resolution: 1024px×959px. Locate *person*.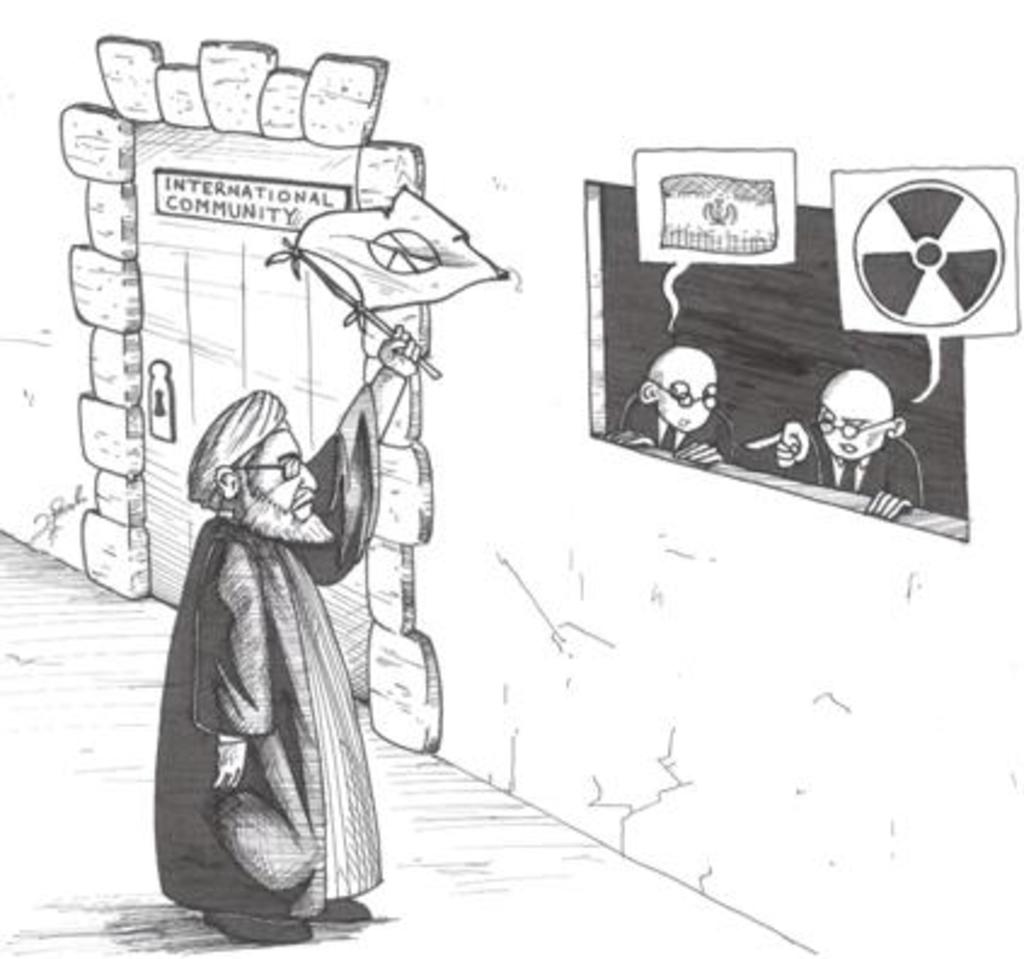
[741,371,932,518].
